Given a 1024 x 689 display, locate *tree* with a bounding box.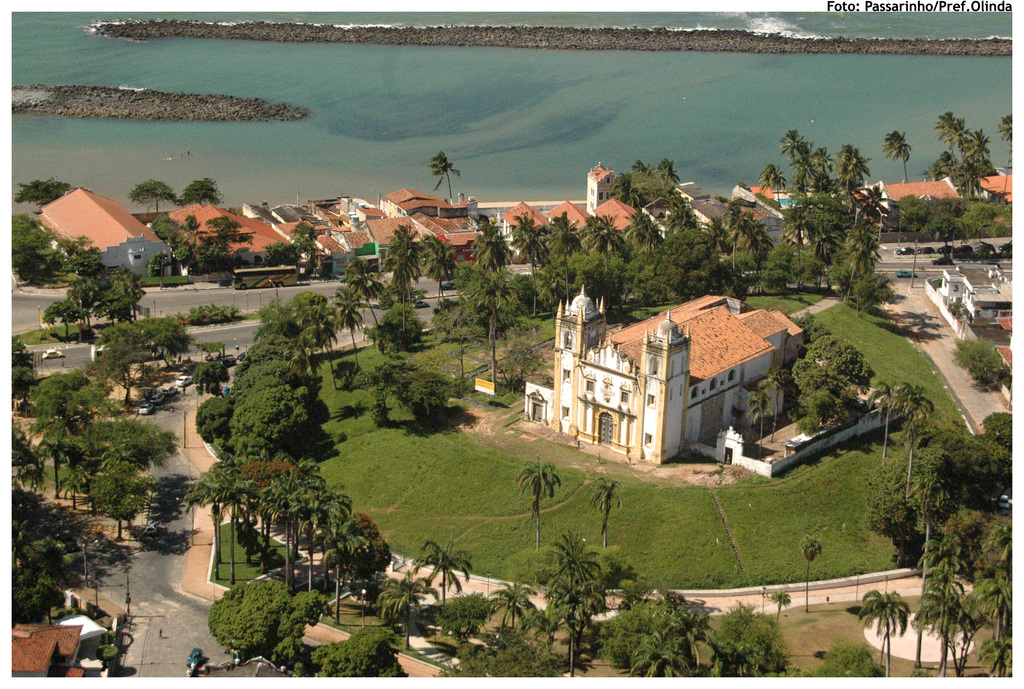
Located: bbox=[998, 116, 1023, 166].
